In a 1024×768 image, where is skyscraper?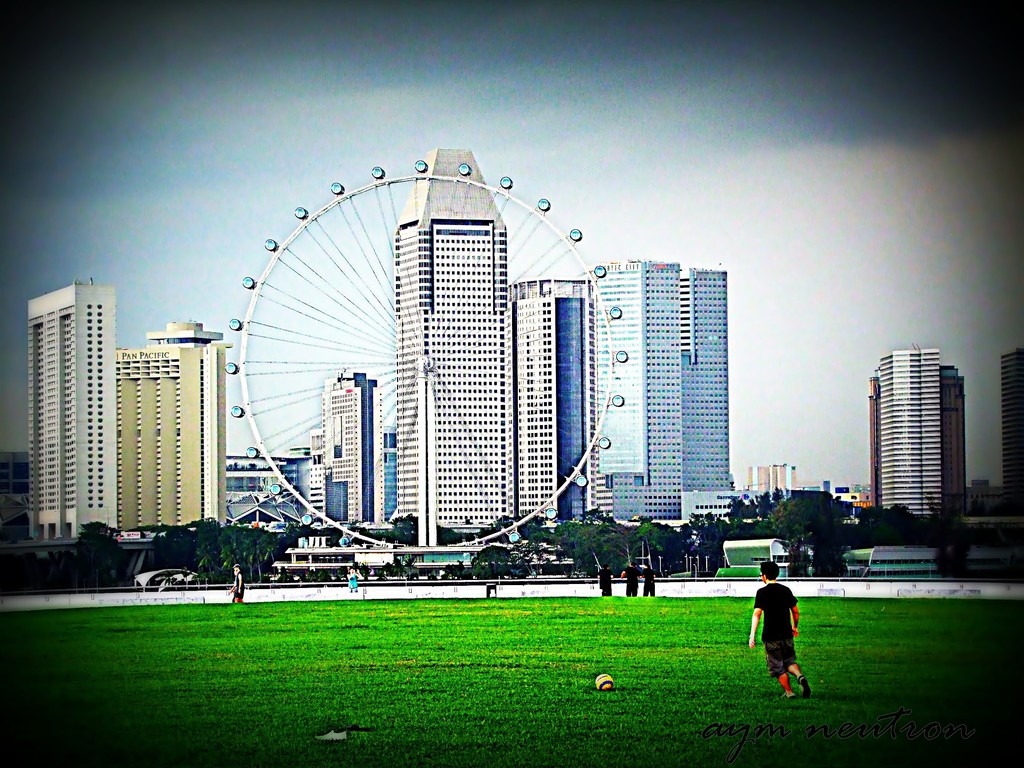
24, 266, 119, 549.
